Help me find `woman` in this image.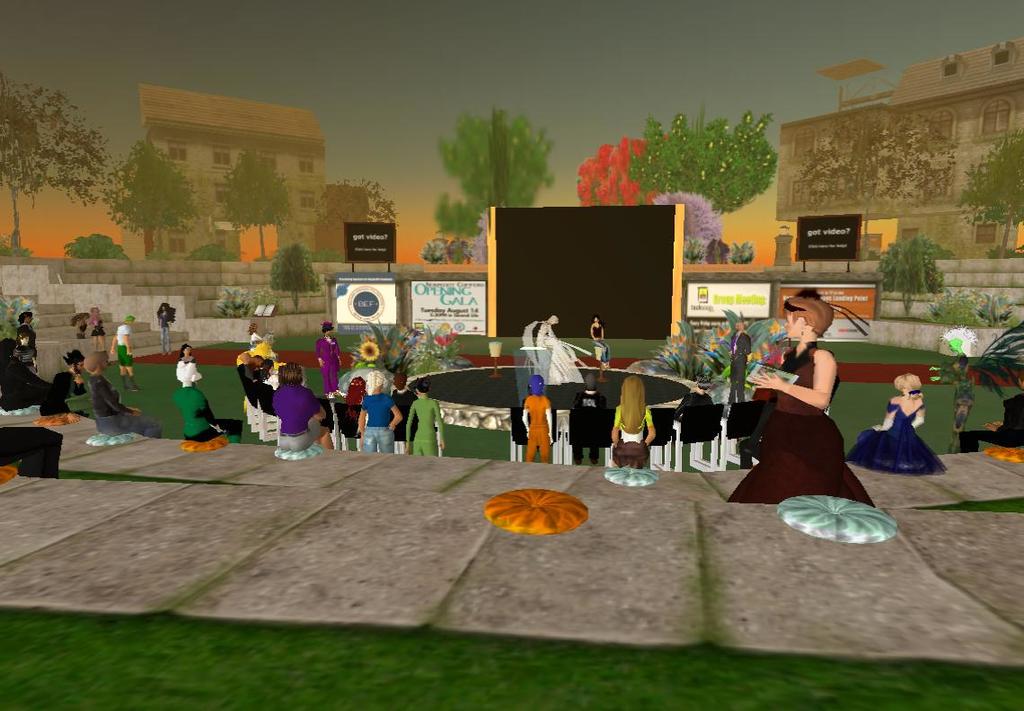
Found it: pyautogui.locateOnScreen(156, 301, 177, 351).
